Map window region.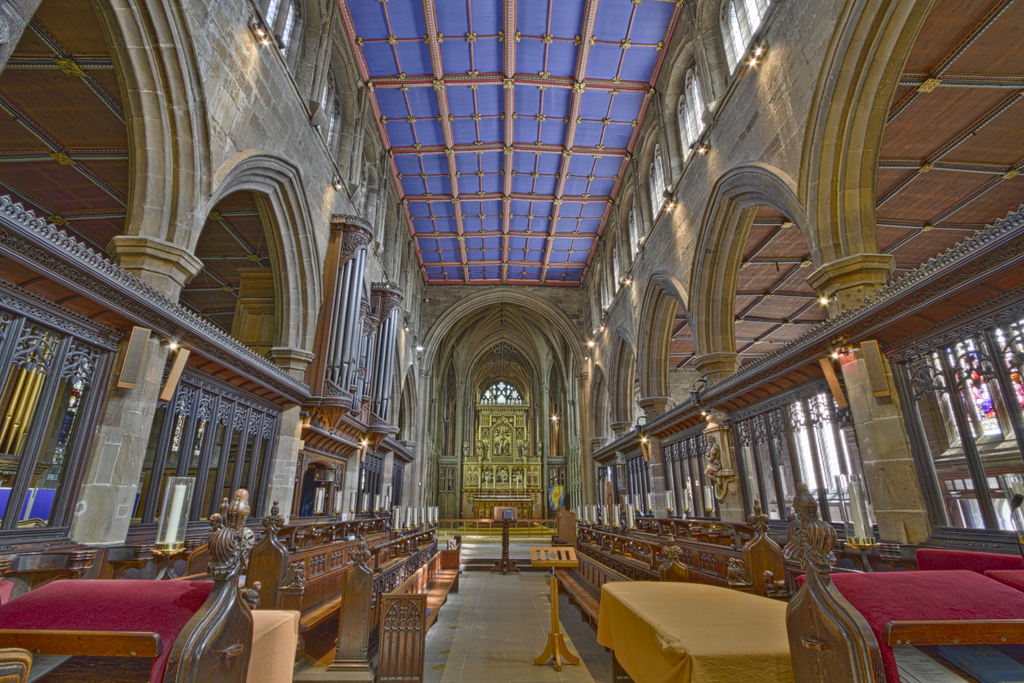
Mapped to 726,378,881,551.
